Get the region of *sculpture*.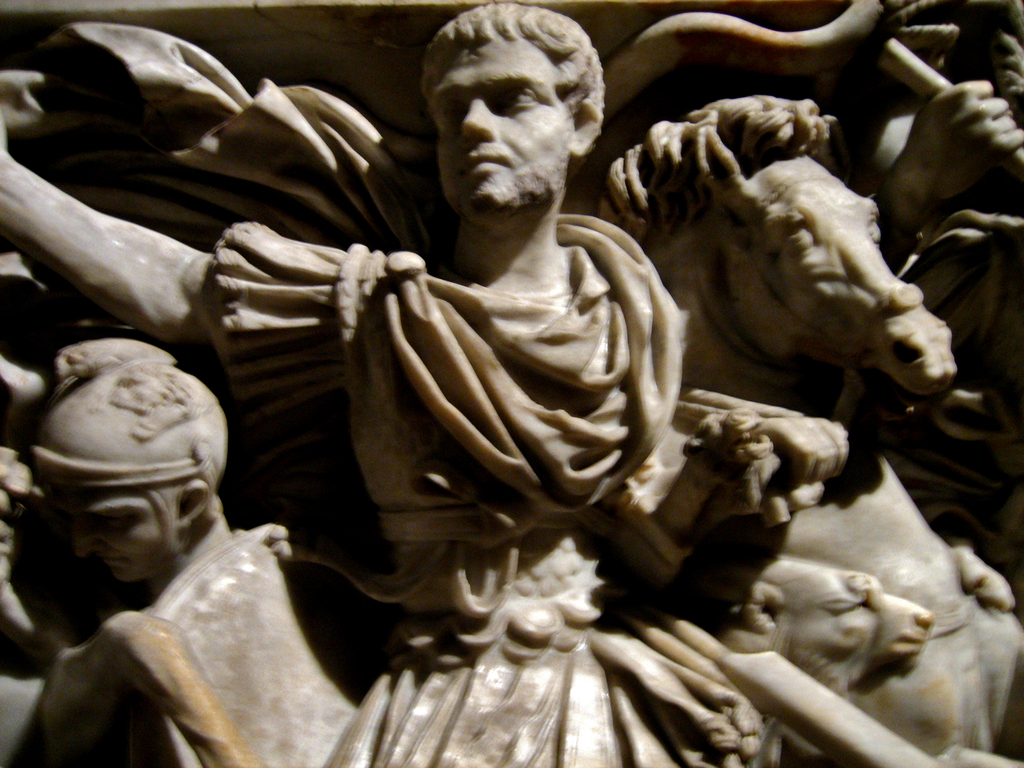
box(21, 13, 1010, 767).
